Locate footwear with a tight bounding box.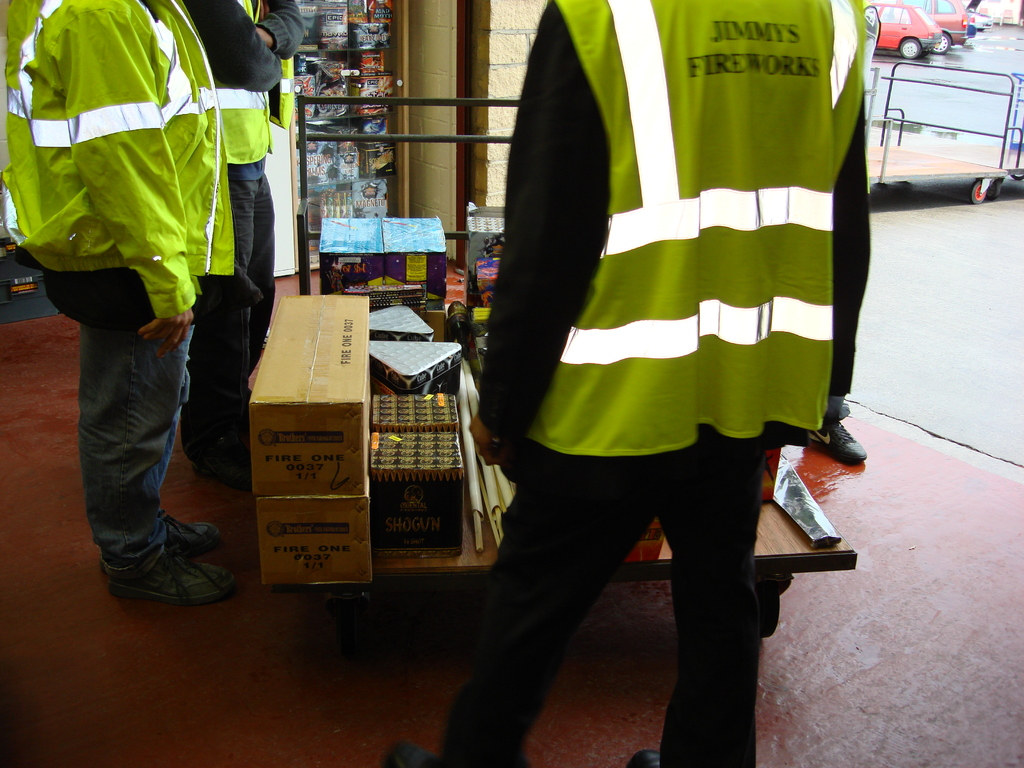
crop(625, 749, 662, 767).
